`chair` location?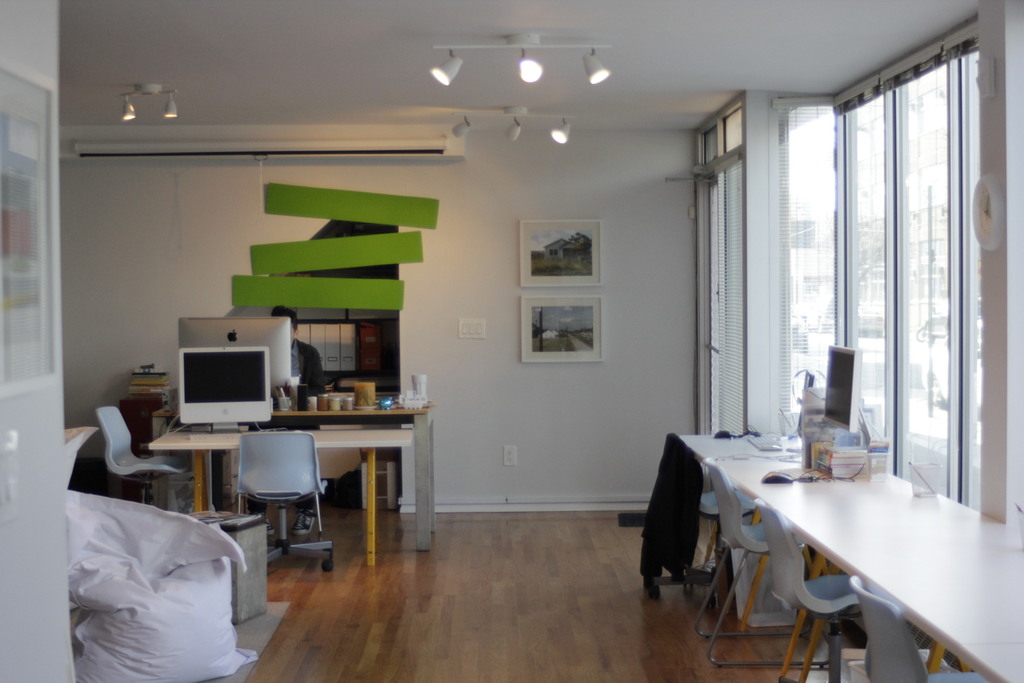
846:565:998:682
